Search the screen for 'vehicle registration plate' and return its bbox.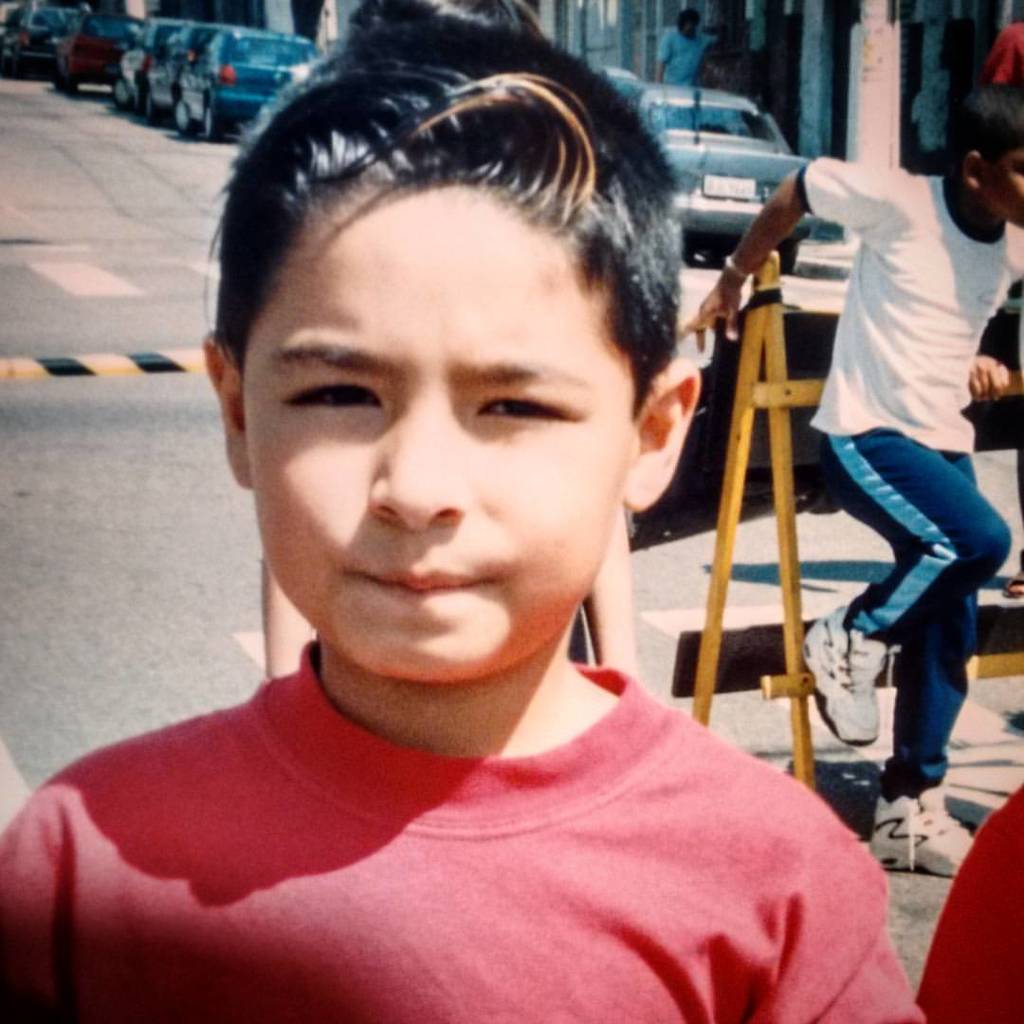
Found: box=[701, 174, 757, 201].
